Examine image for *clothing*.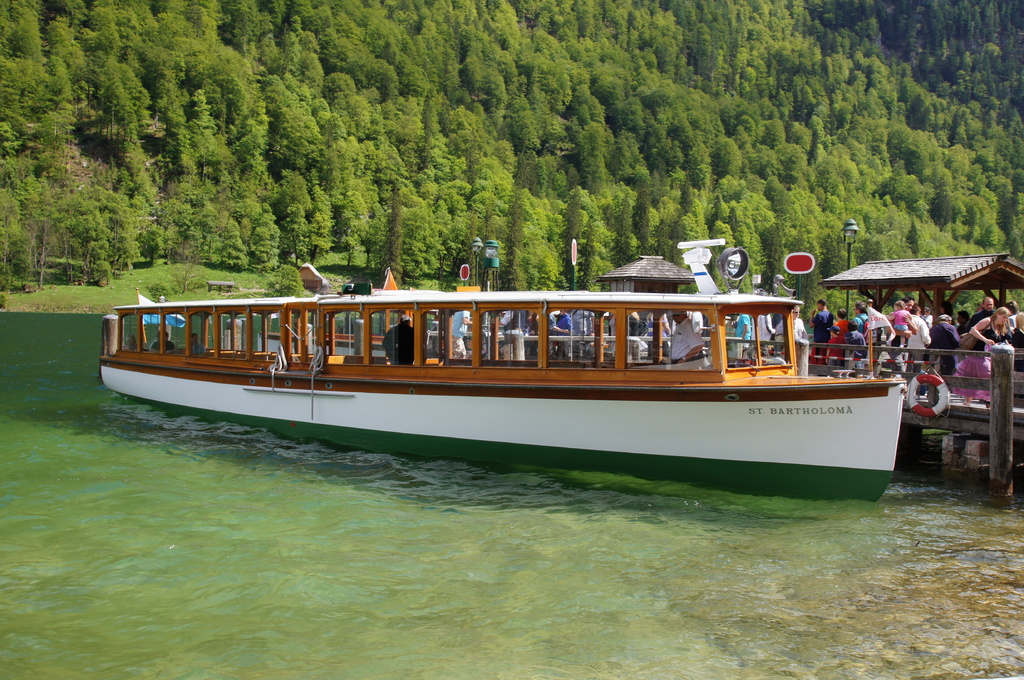
Examination result: (736,312,753,350).
